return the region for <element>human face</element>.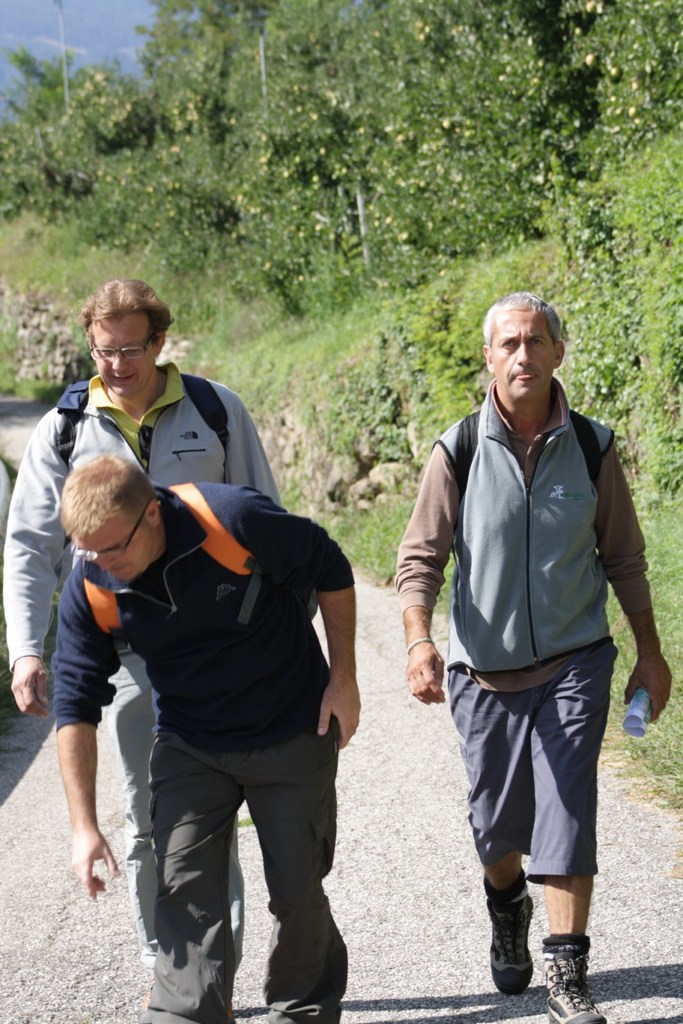
box(70, 520, 157, 579).
